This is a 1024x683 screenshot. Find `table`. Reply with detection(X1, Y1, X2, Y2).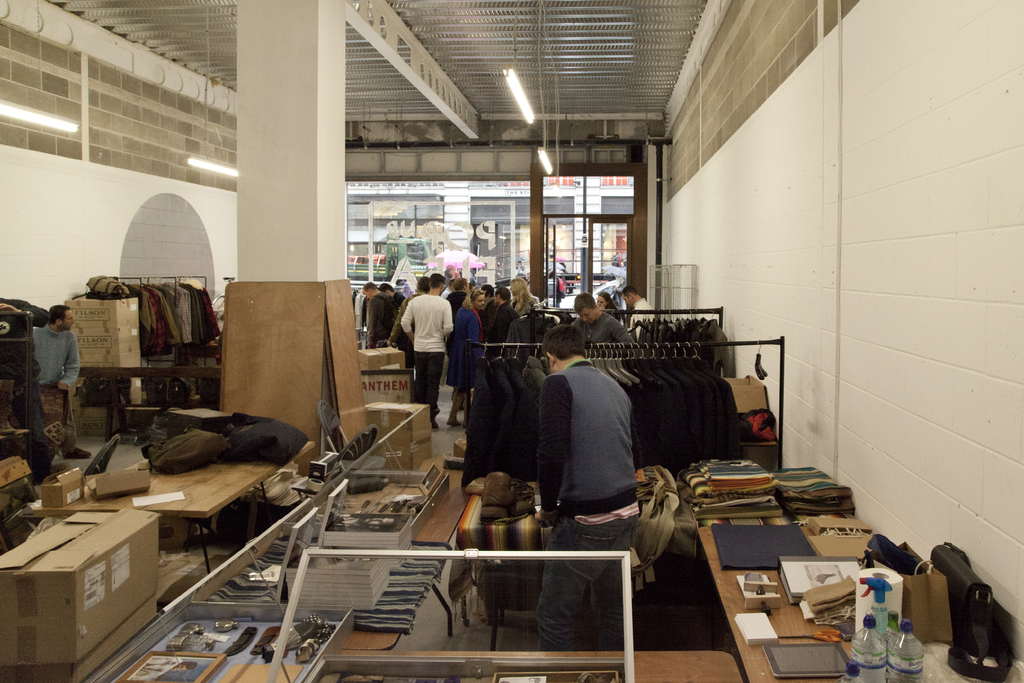
detection(698, 524, 1020, 682).
